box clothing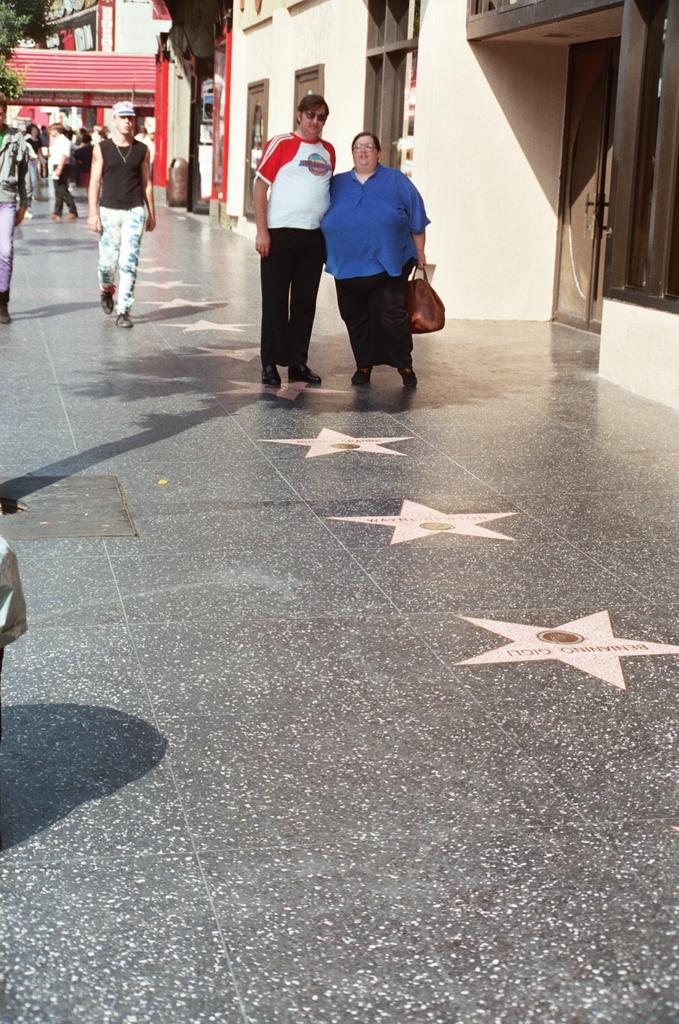
<region>48, 130, 79, 216</region>
